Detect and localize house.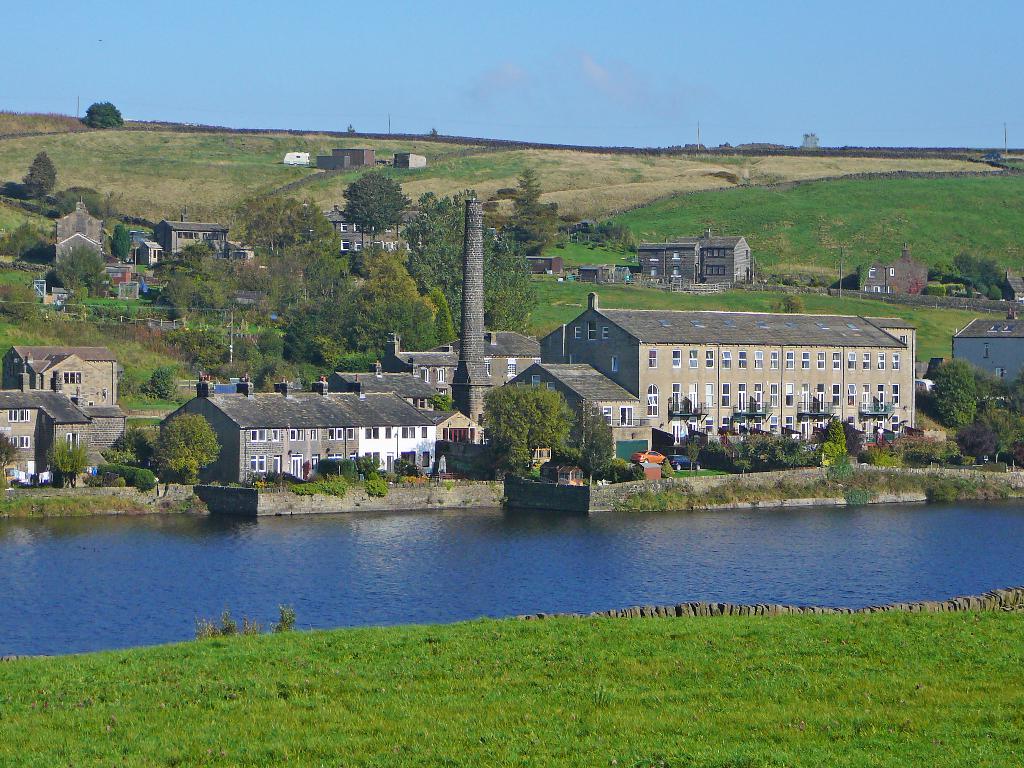
Localized at x1=0, y1=385, x2=140, y2=494.
